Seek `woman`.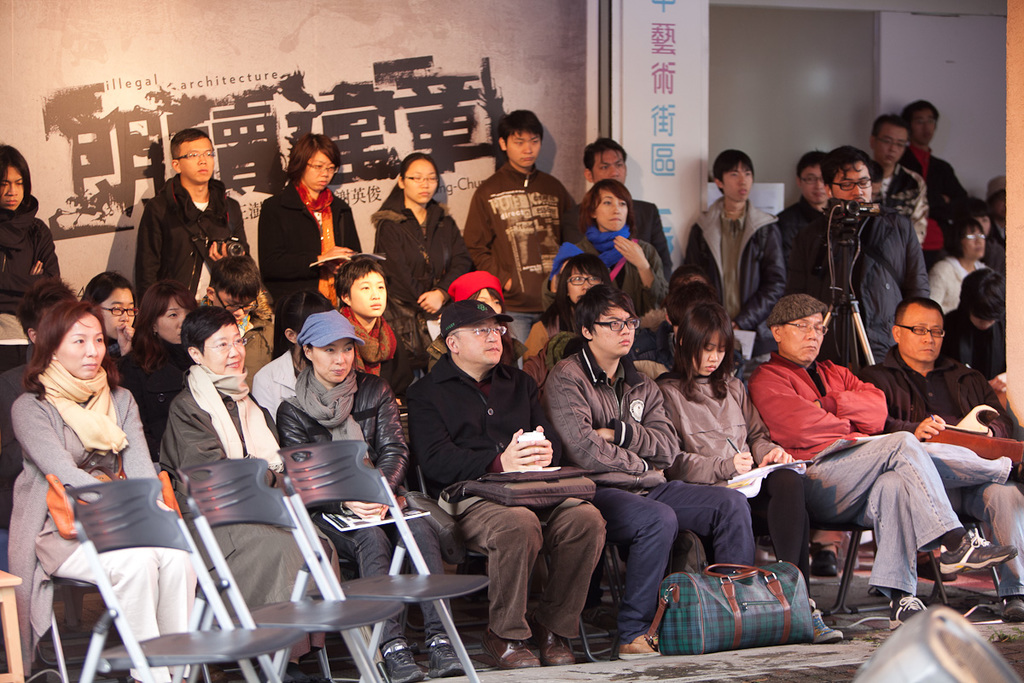
[245,137,346,312].
